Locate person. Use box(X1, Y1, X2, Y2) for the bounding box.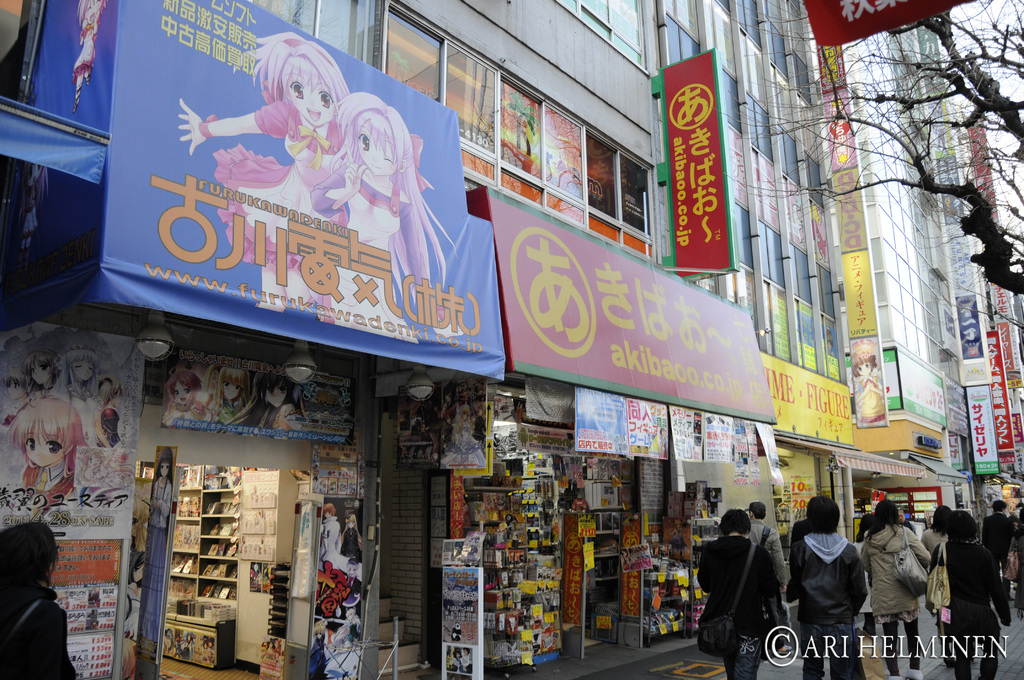
box(342, 517, 367, 572).
